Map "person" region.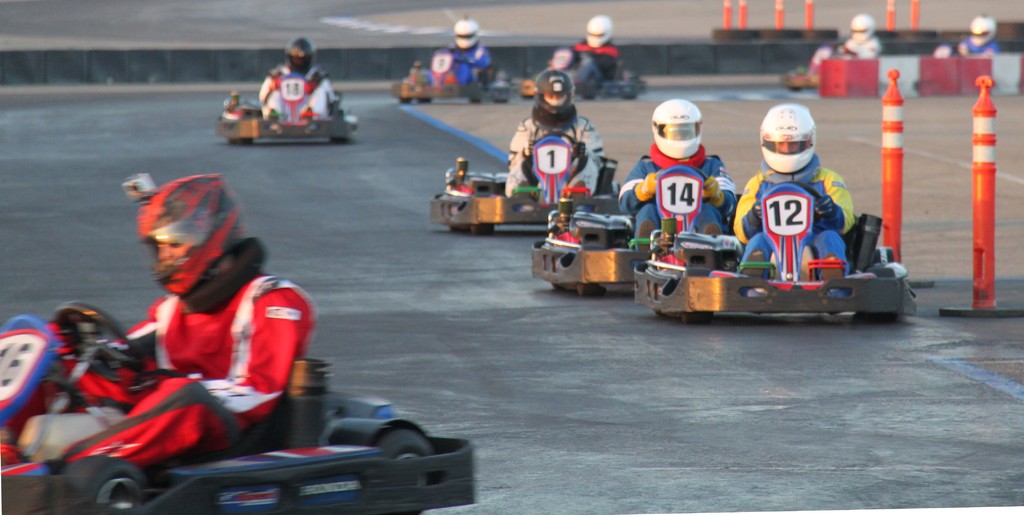
Mapped to x1=786, y1=11, x2=881, y2=96.
